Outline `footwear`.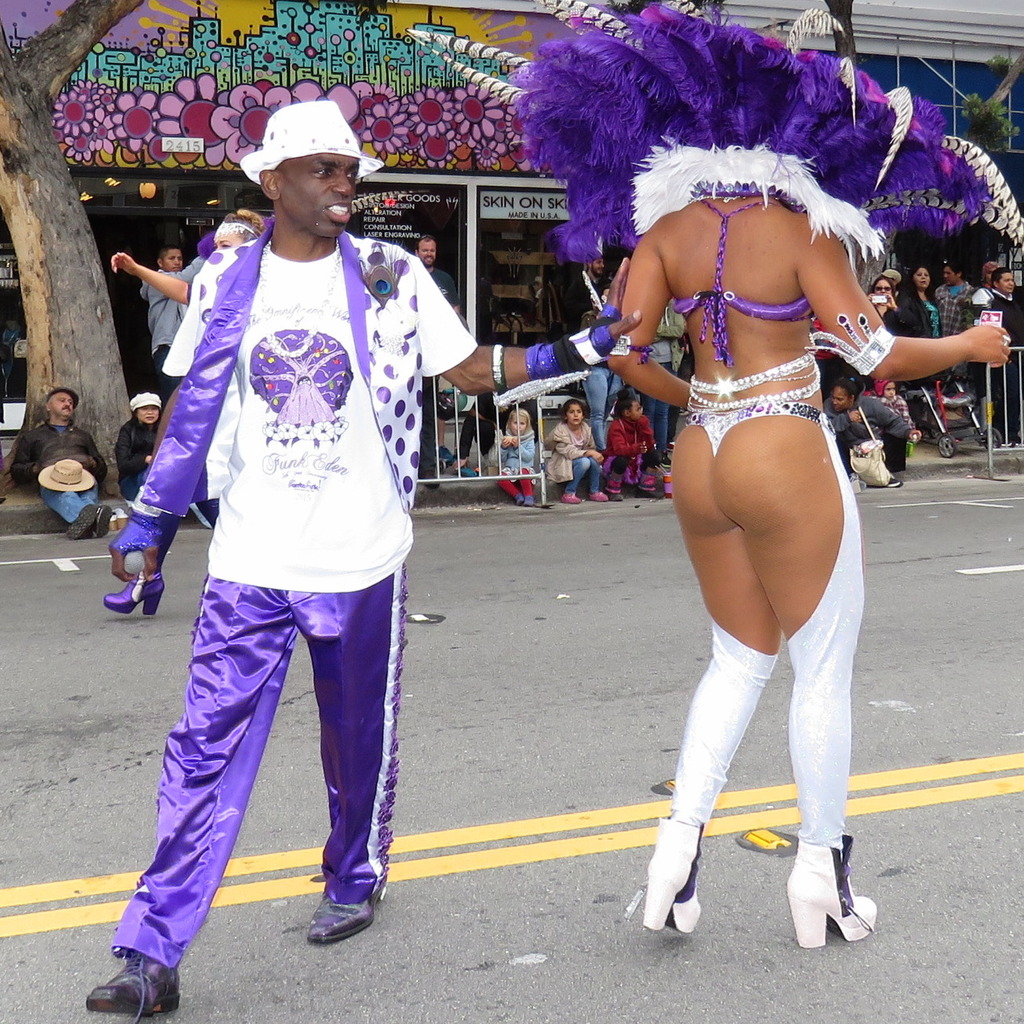
Outline: 588,489,606,500.
